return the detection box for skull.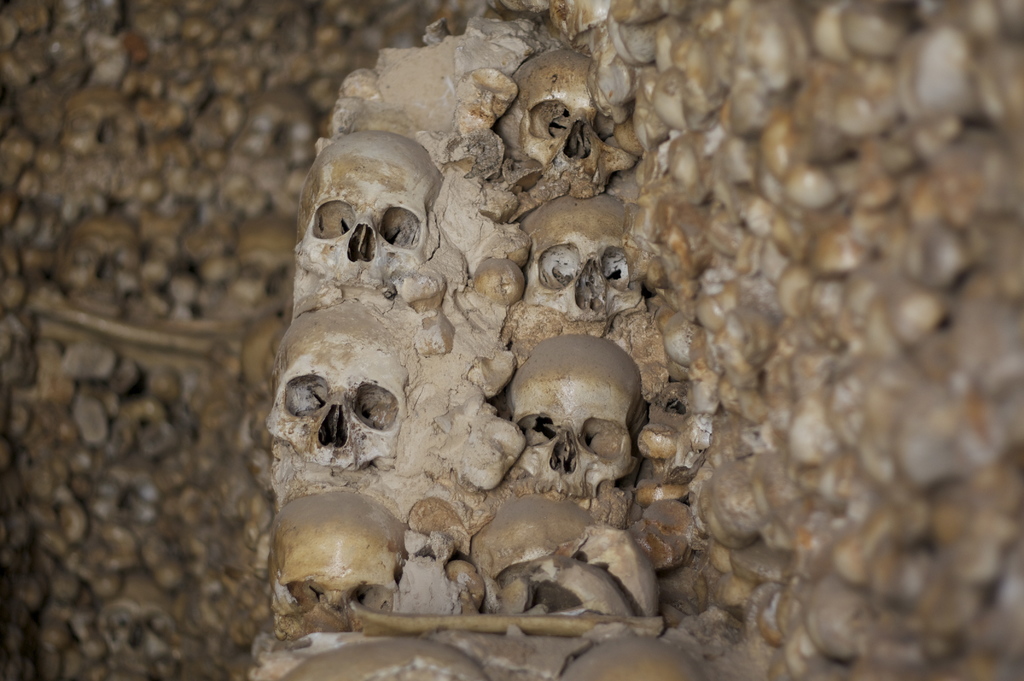
(274,490,413,638).
